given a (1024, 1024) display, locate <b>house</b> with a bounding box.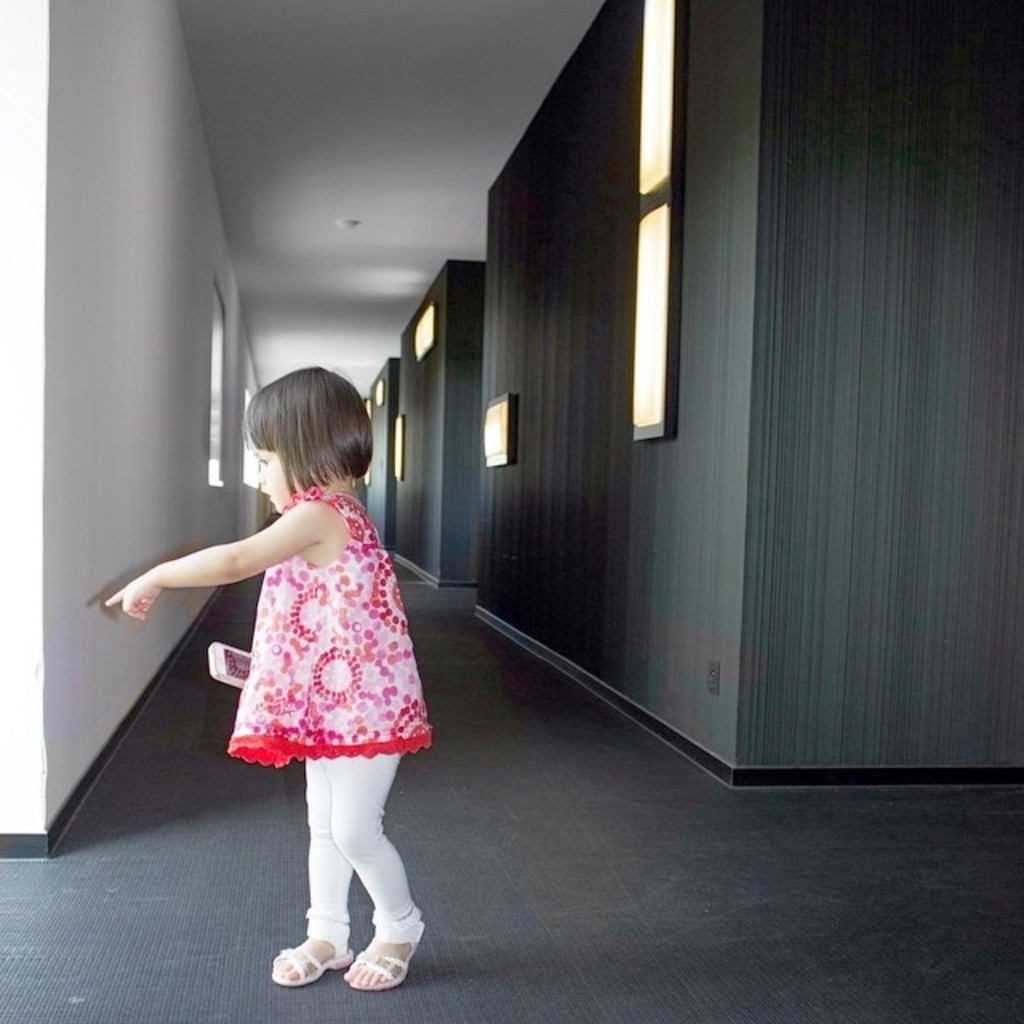
Located: (left=0, top=0, right=1022, bottom=1022).
